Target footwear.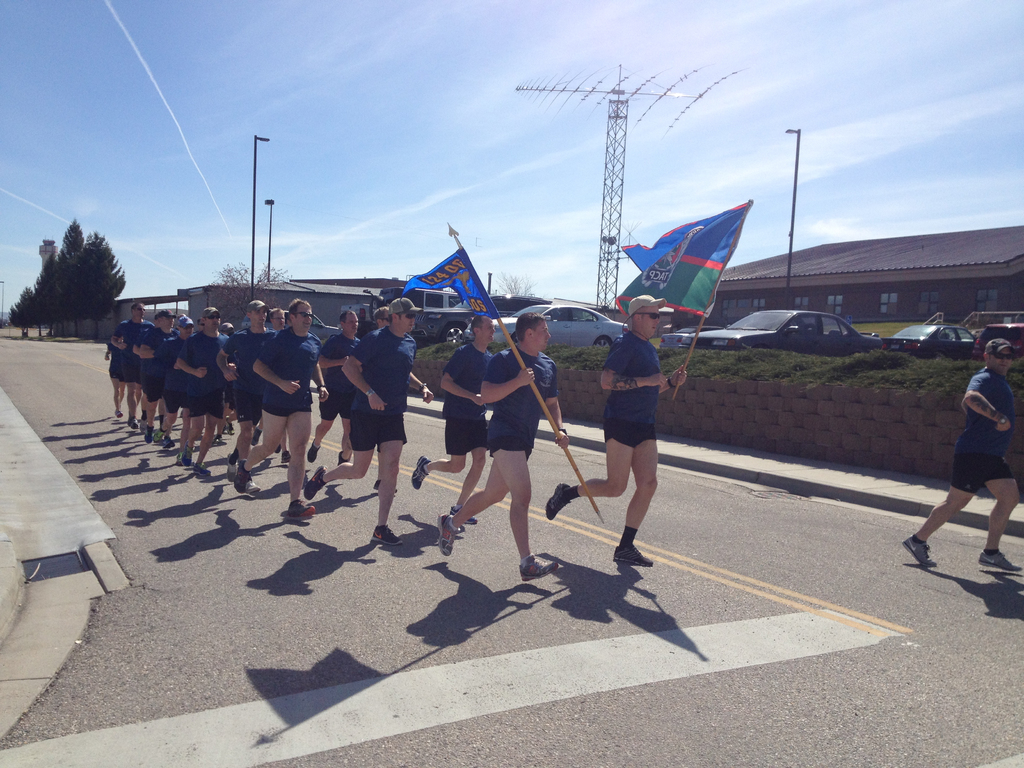
Target region: locate(410, 456, 428, 491).
